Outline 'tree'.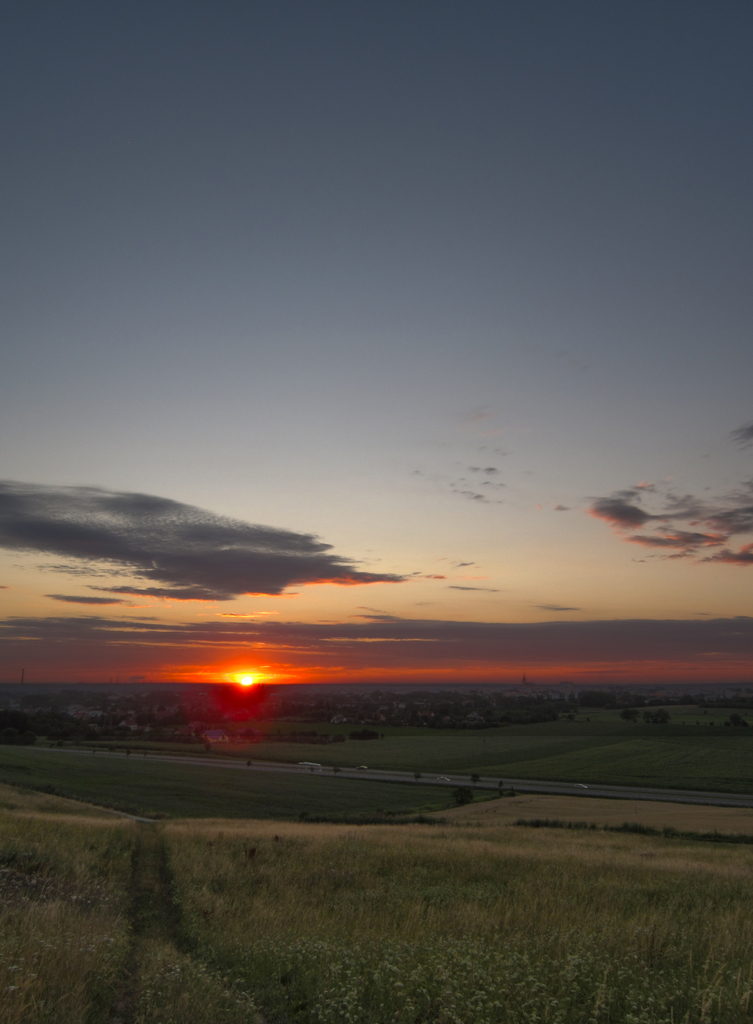
Outline: box(450, 788, 474, 804).
